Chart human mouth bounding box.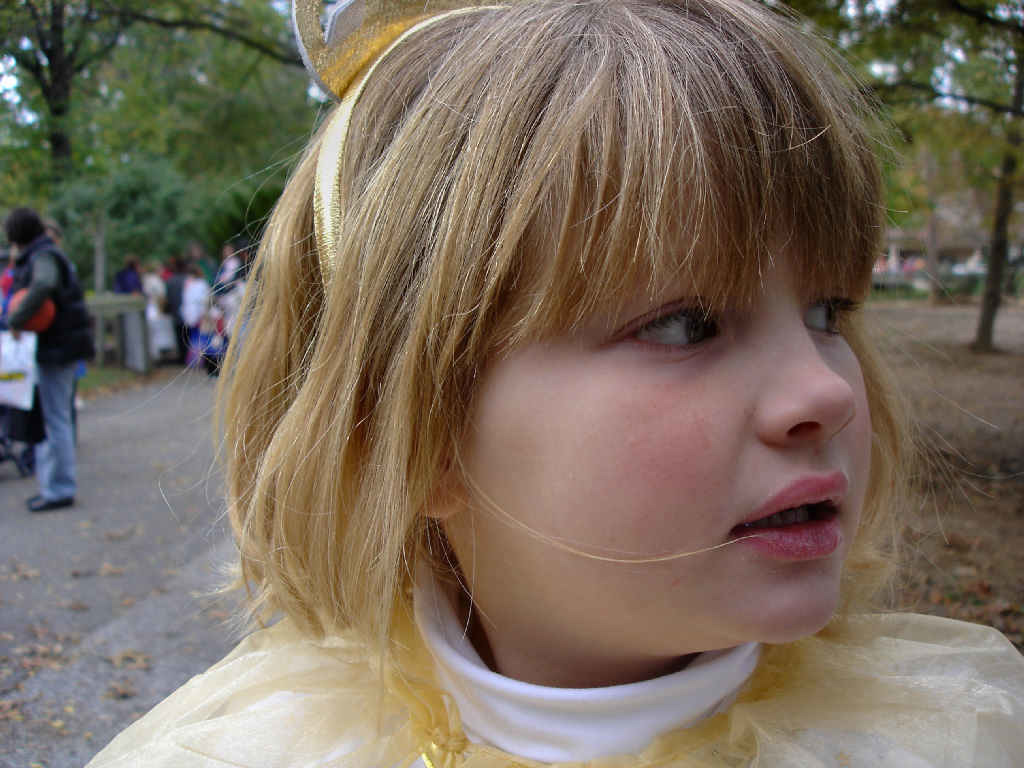
Charted: 727,469,847,559.
